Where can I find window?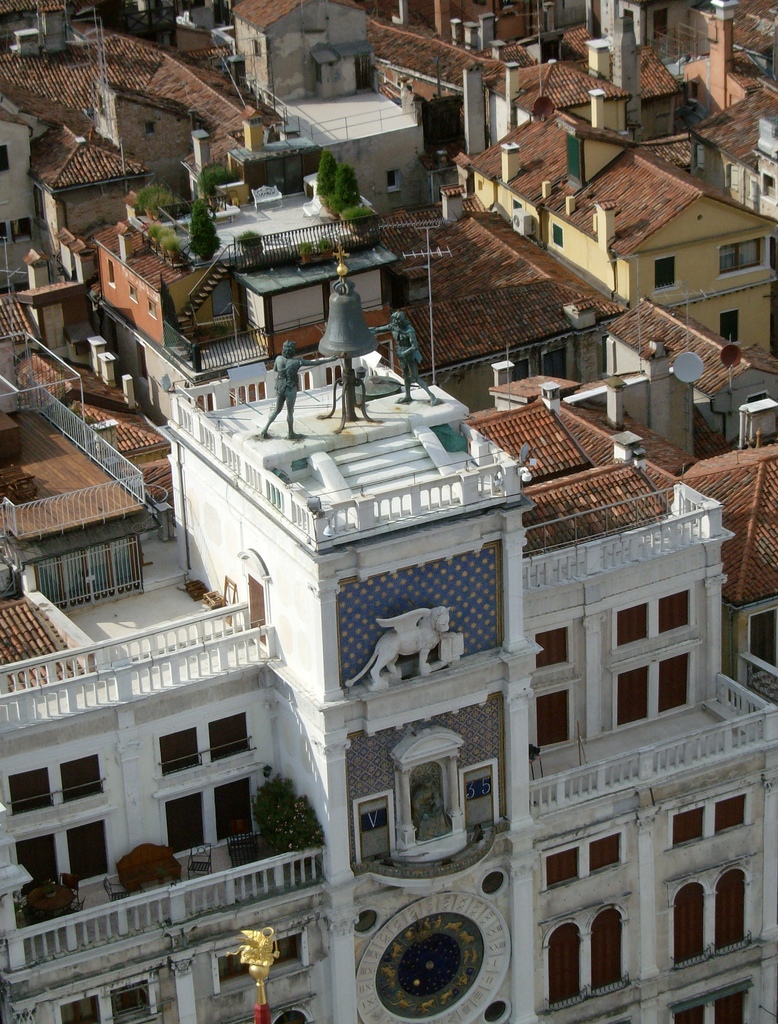
You can find it at bbox=[271, 936, 305, 966].
